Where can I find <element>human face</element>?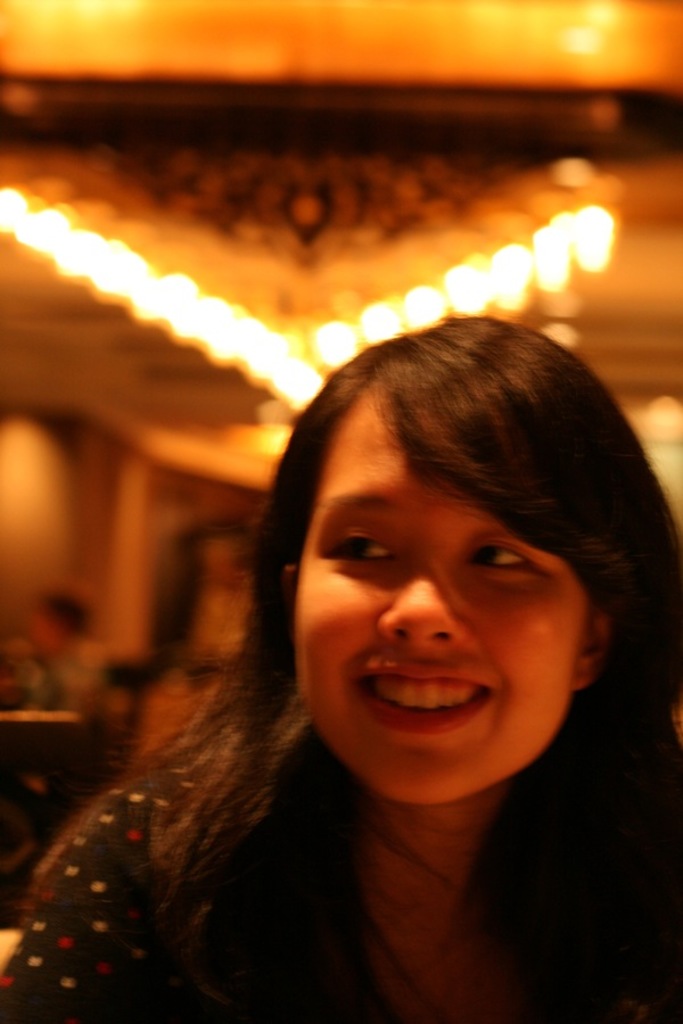
You can find it at locate(289, 369, 595, 803).
